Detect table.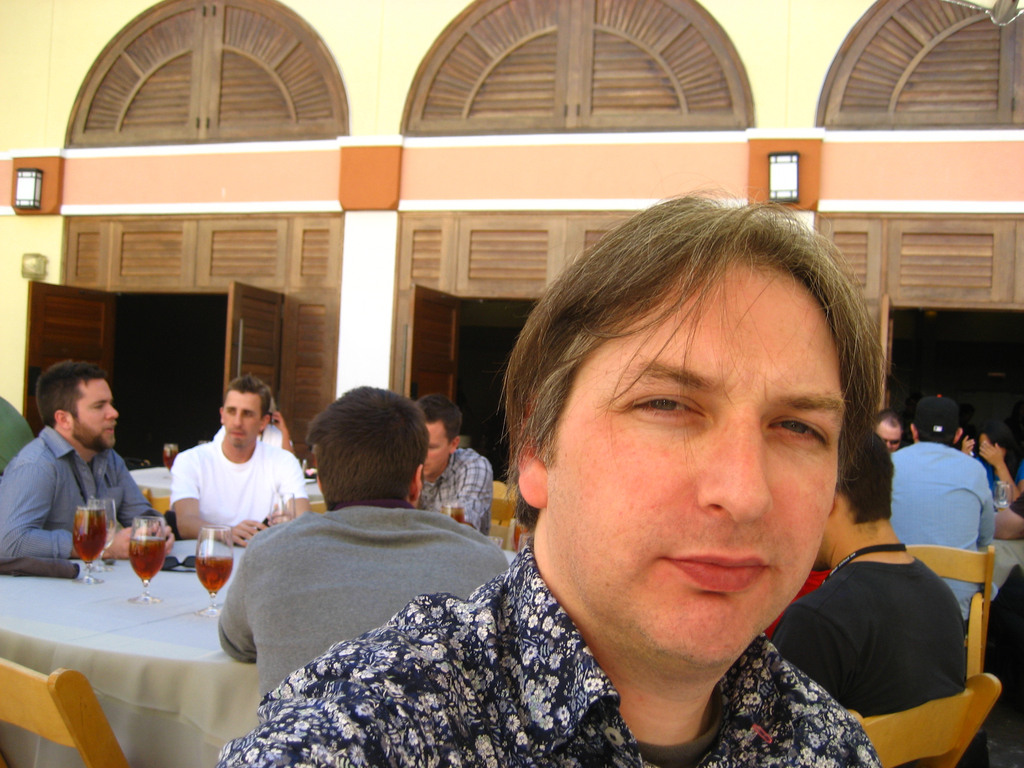
Detected at x1=134, y1=459, x2=329, y2=505.
